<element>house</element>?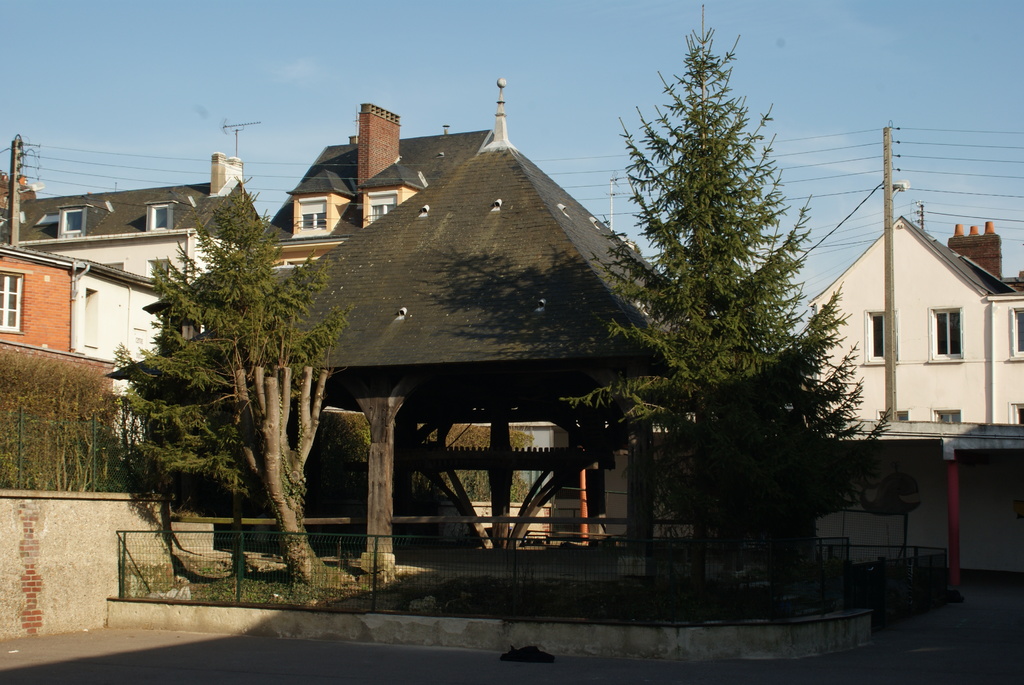
left=0, top=227, right=200, bottom=461
